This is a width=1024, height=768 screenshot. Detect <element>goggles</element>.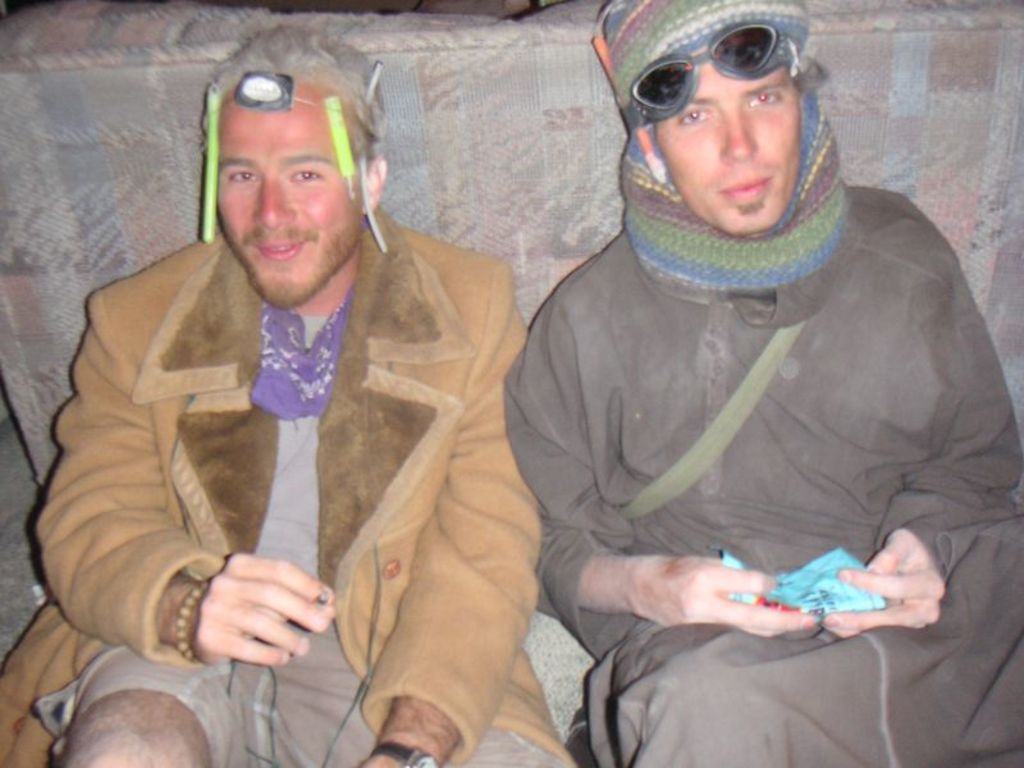
612/41/836/132.
